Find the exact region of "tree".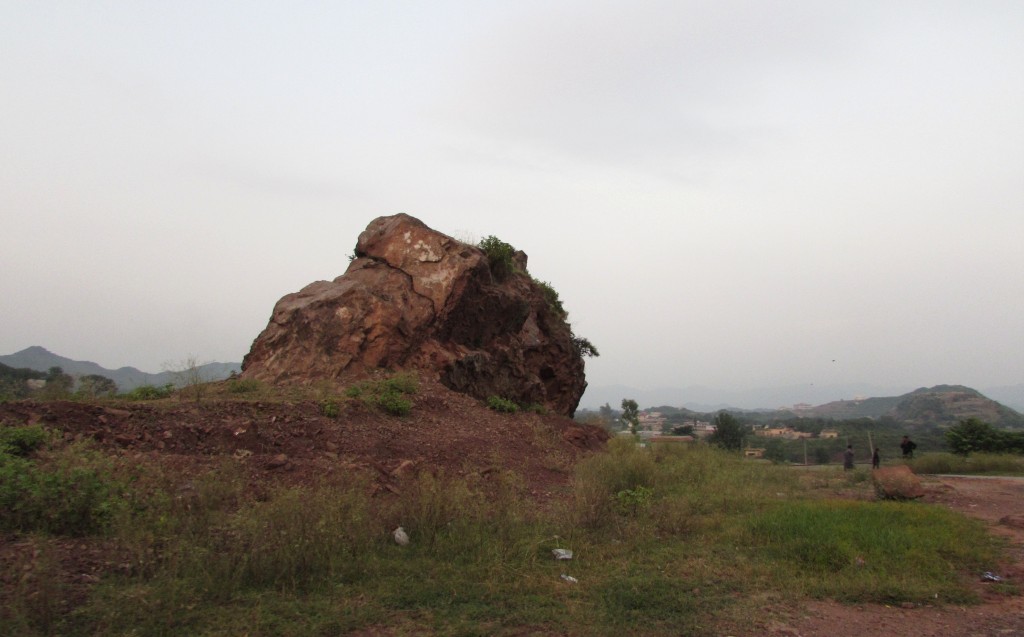
Exact region: select_region(670, 424, 696, 436).
